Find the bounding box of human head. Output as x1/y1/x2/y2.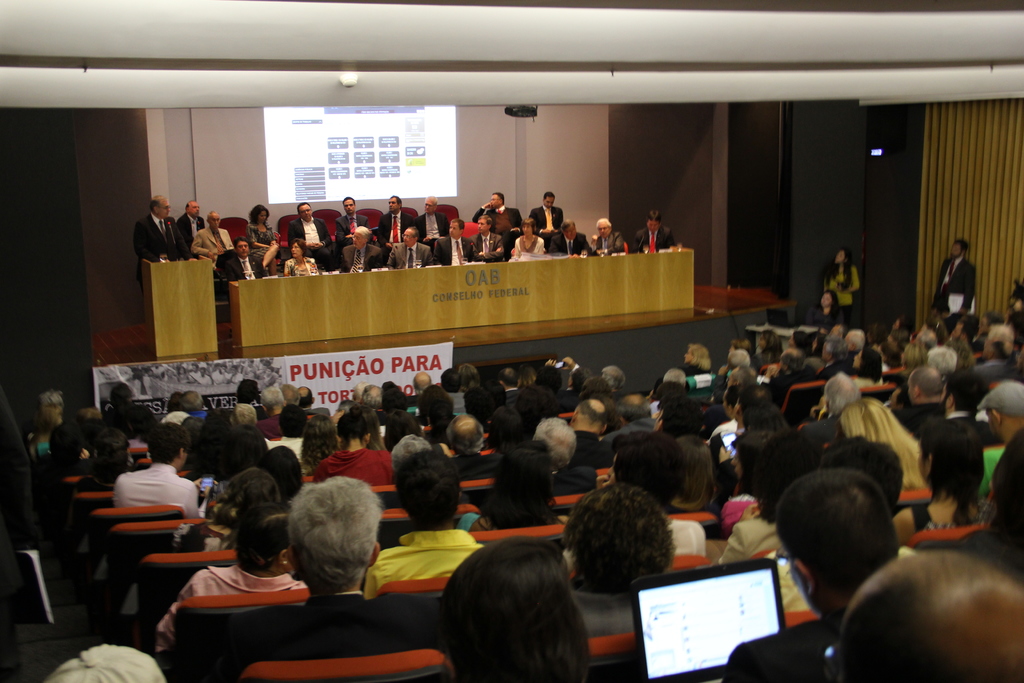
298/204/311/219.
